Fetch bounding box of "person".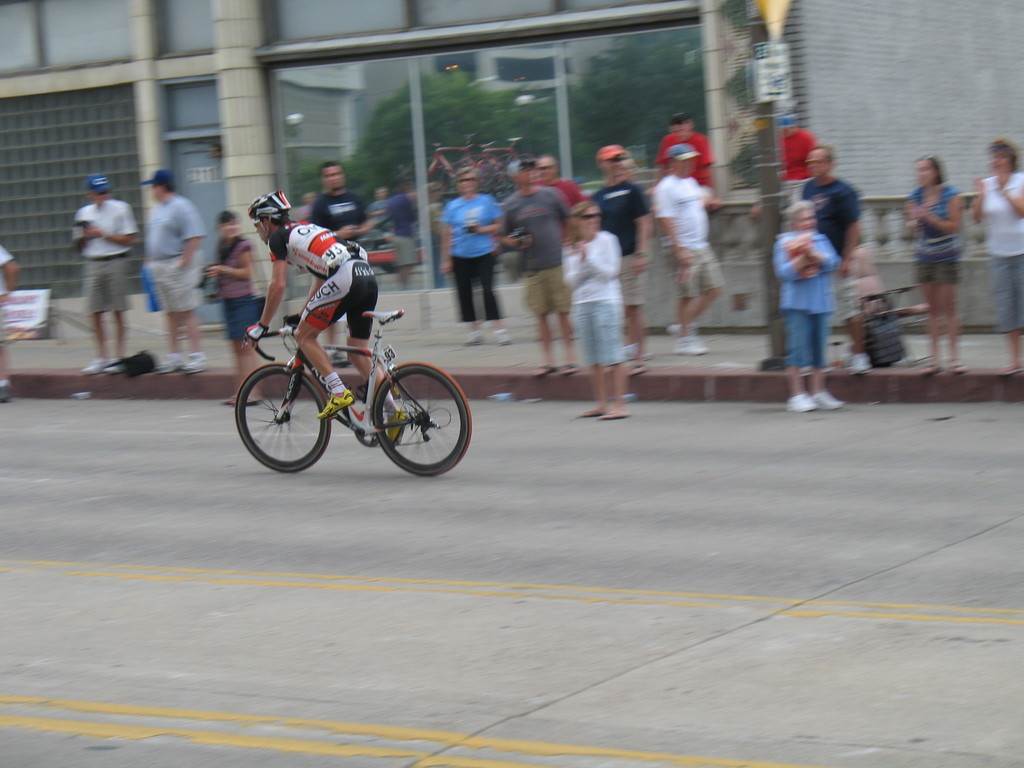
Bbox: bbox(67, 176, 138, 374).
